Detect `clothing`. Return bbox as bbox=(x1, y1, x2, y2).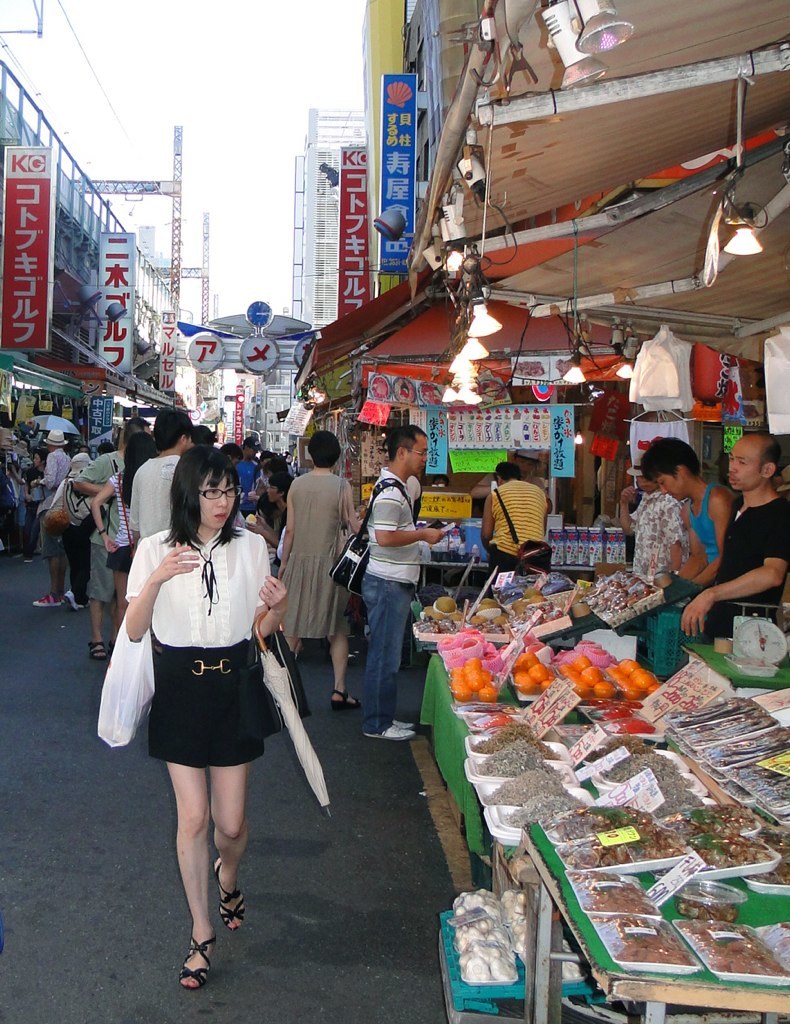
bbox=(39, 444, 69, 549).
